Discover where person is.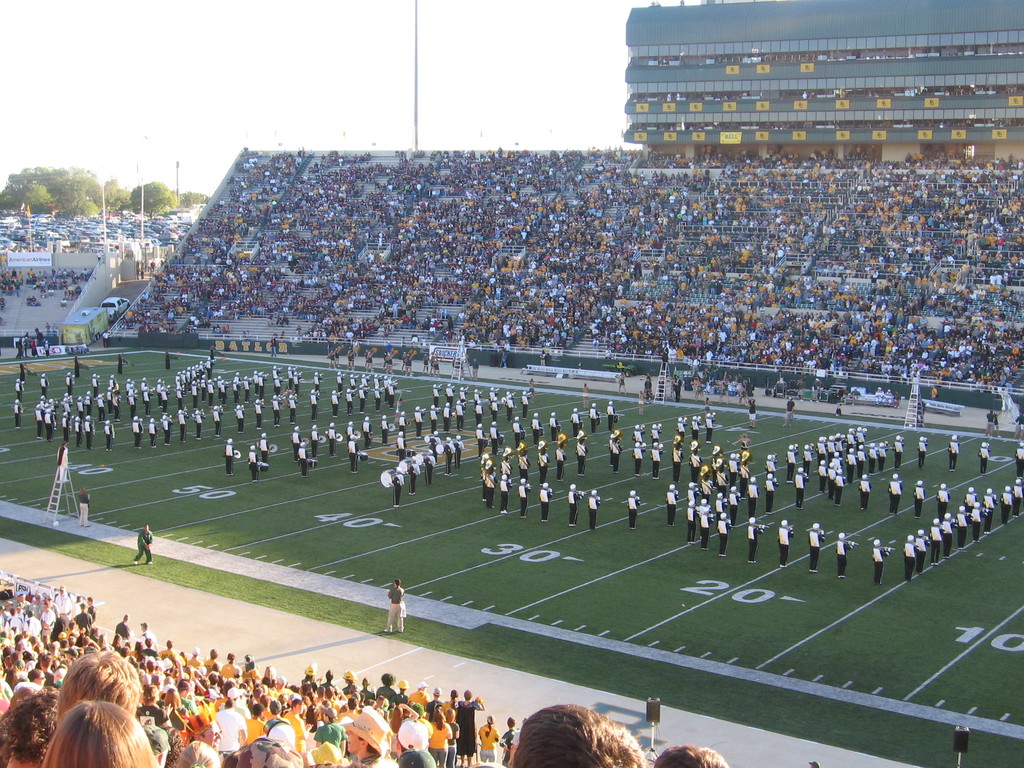
Discovered at [left=743, top=513, right=767, bottom=557].
